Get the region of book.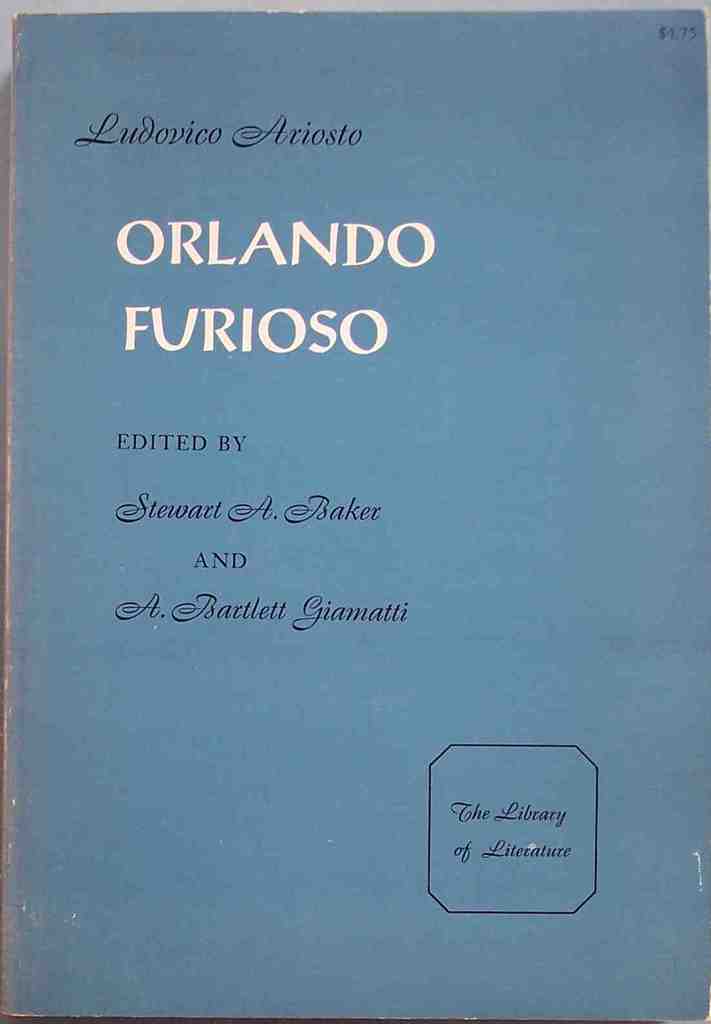
[left=35, top=0, right=680, bottom=958].
